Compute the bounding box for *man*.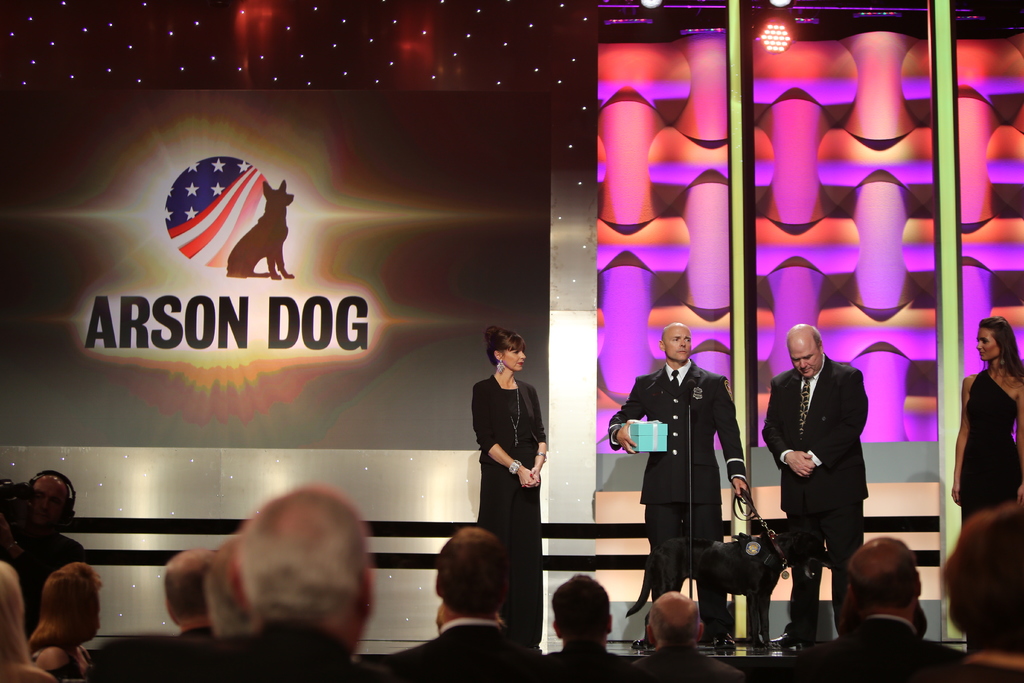
[91, 483, 394, 682].
